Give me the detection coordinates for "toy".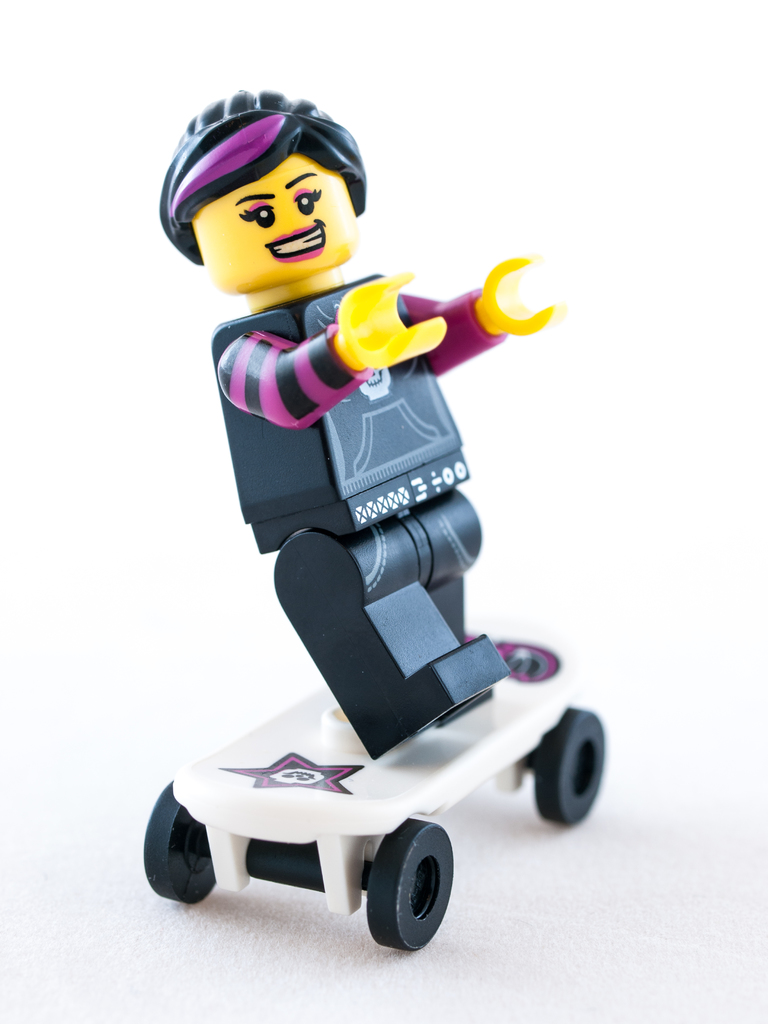
(x1=67, y1=152, x2=595, y2=877).
